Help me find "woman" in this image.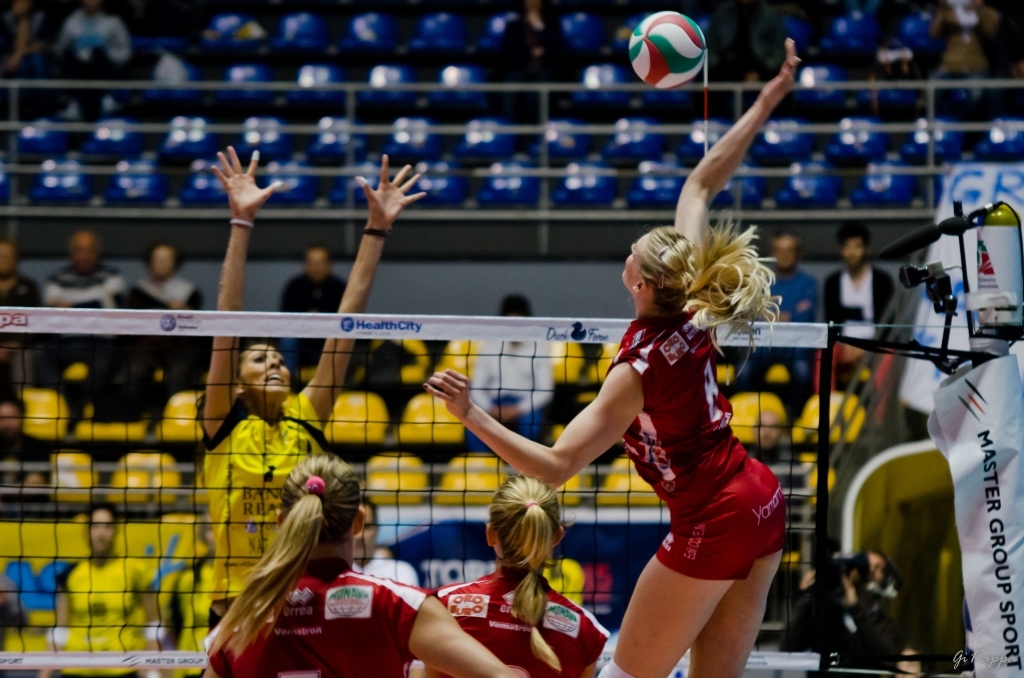
Found it: box(34, 503, 162, 677).
